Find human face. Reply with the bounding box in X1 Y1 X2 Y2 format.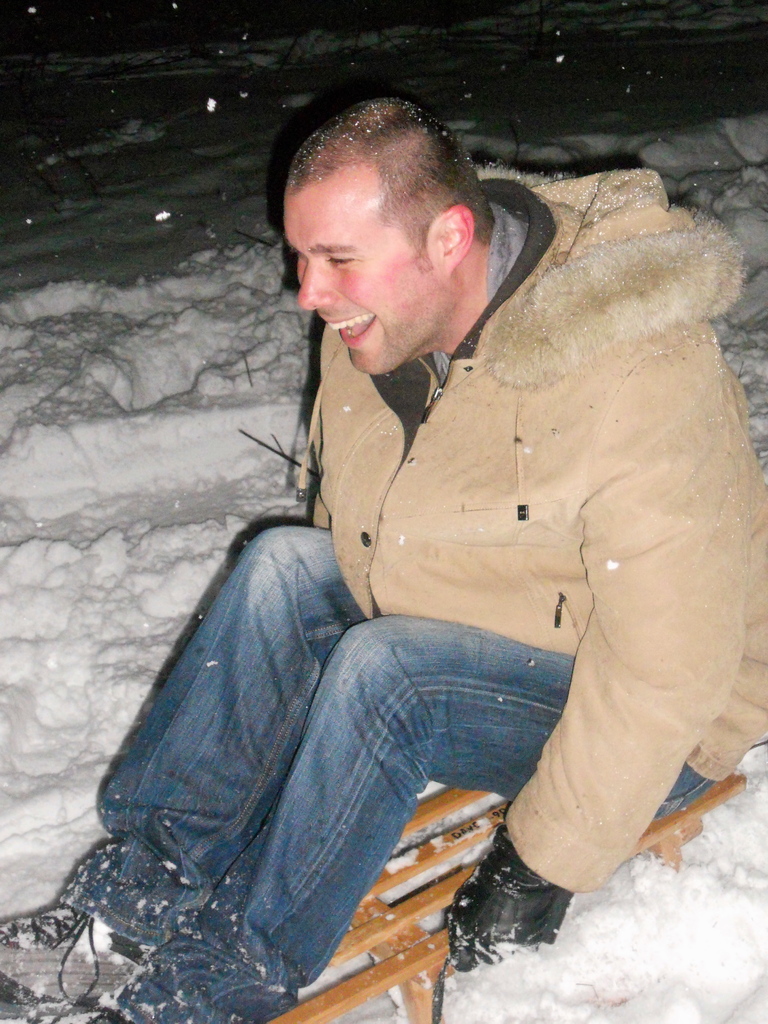
280 168 432 372.
